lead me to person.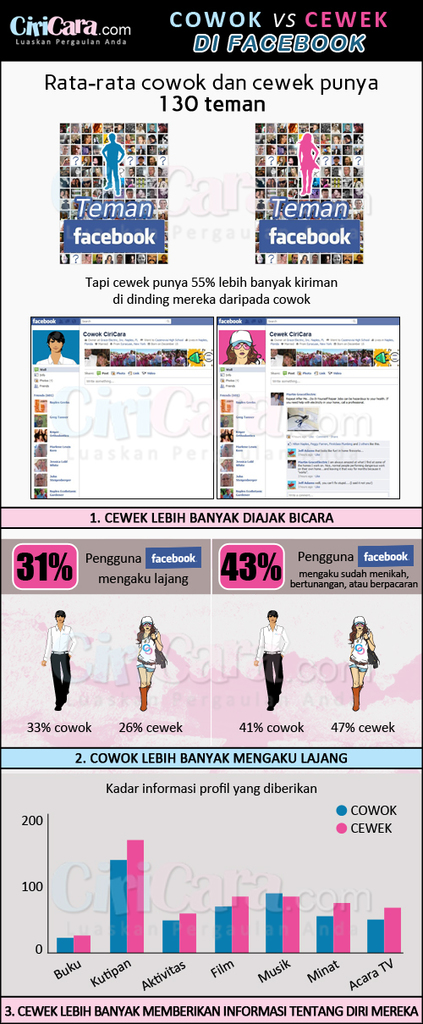
Lead to <bbox>101, 132, 125, 197</bbox>.
